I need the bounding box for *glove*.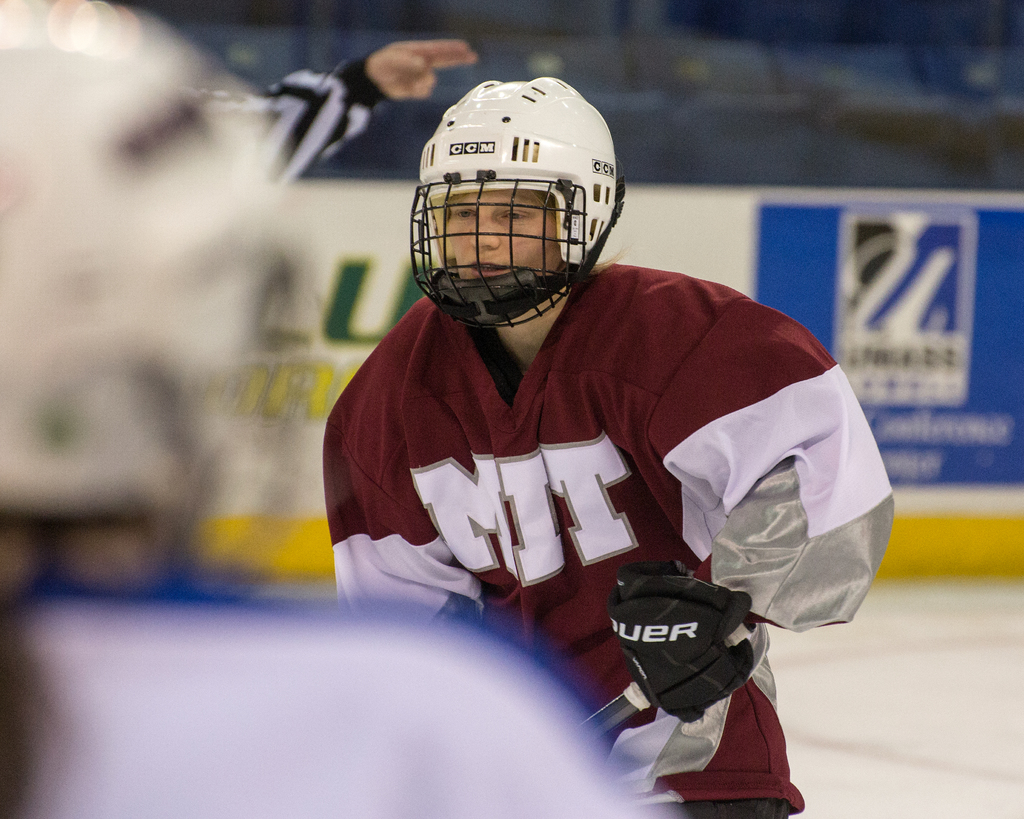
Here it is: 607,562,758,734.
